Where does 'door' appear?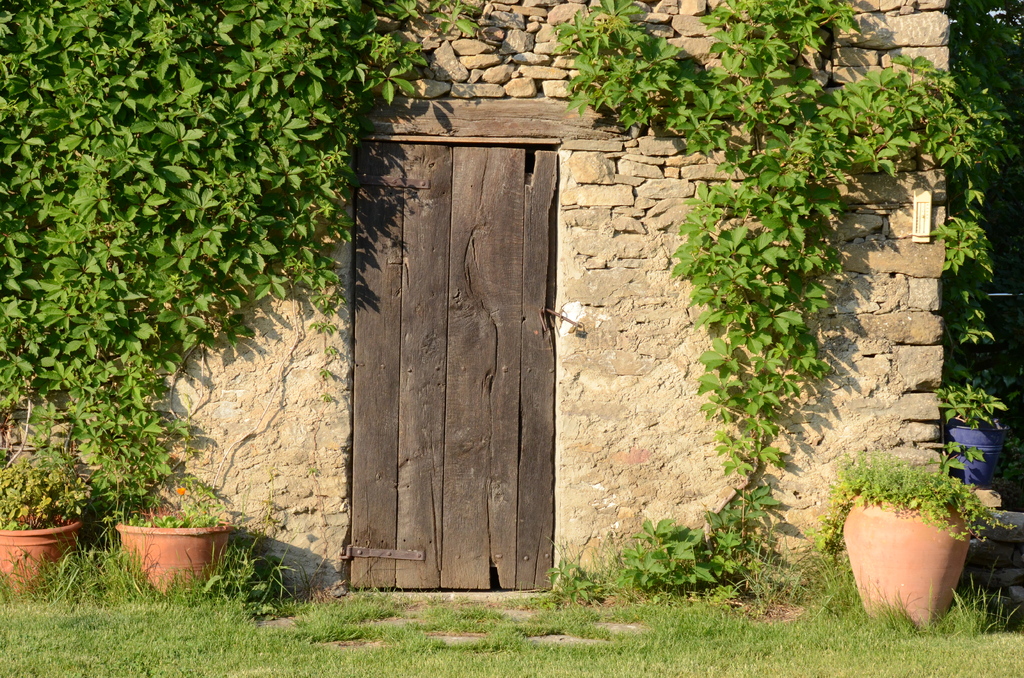
Appears at [left=319, top=115, right=561, bottom=617].
